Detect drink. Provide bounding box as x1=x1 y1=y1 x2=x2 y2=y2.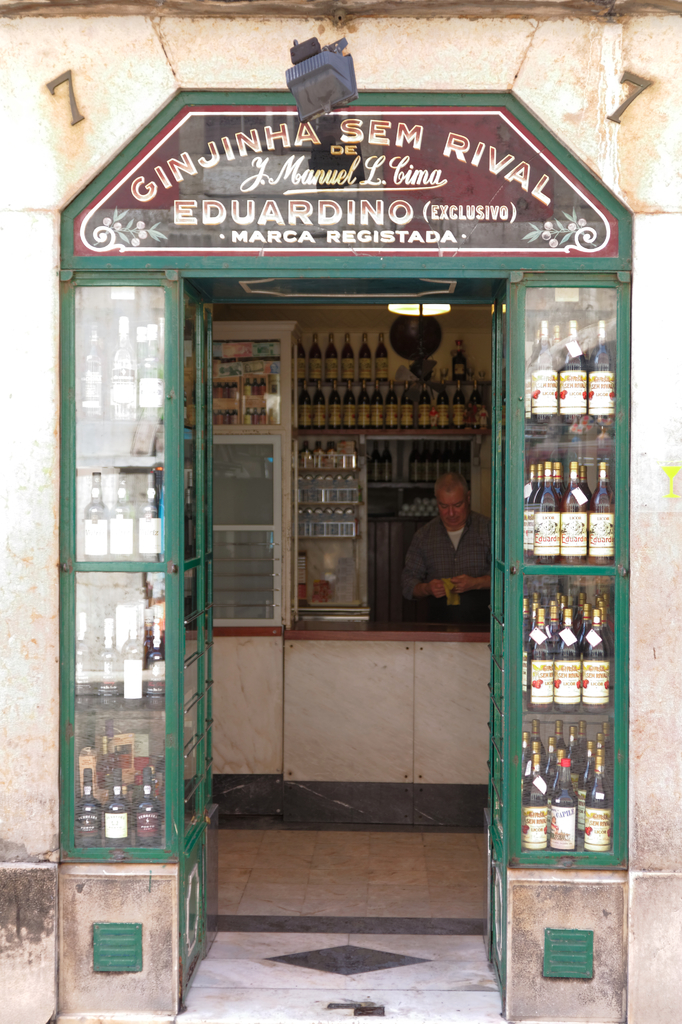
x1=523 y1=456 x2=611 y2=559.
